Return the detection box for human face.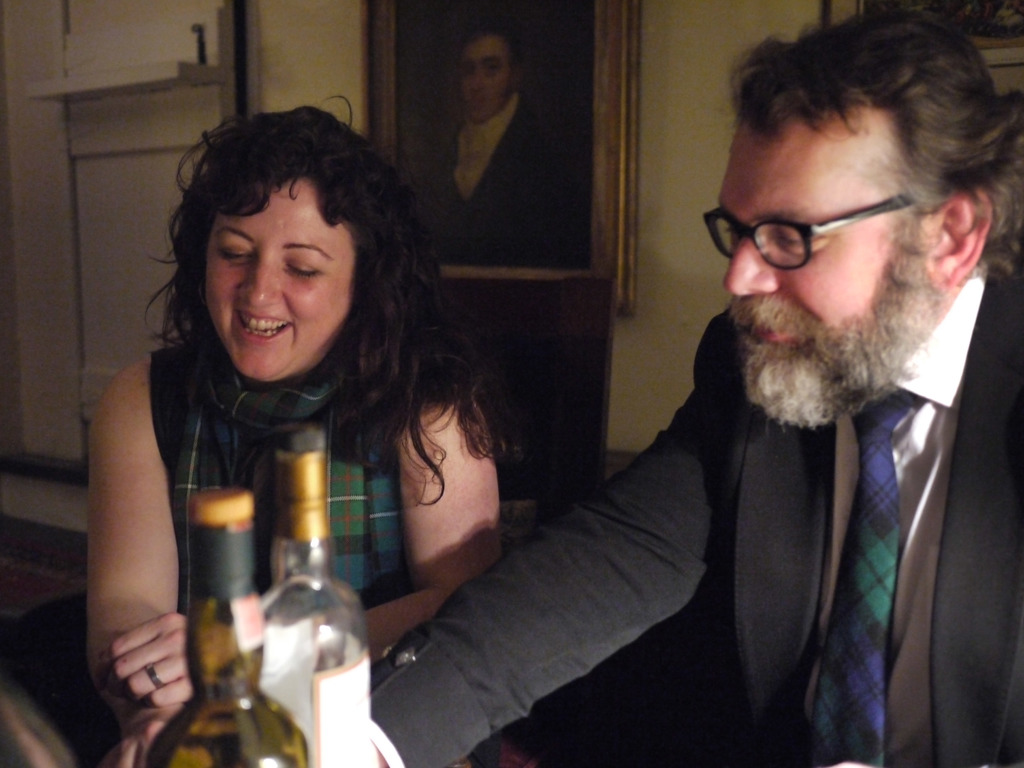
<box>721,102,915,341</box>.
